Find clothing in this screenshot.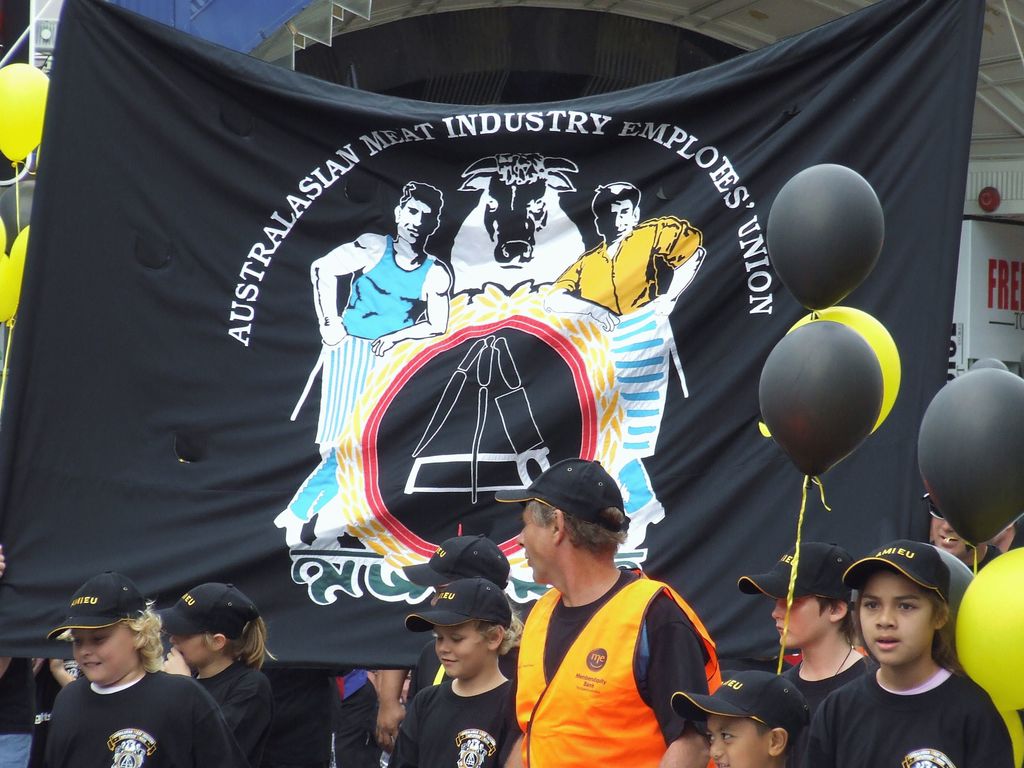
The bounding box for clothing is detection(777, 639, 887, 712).
